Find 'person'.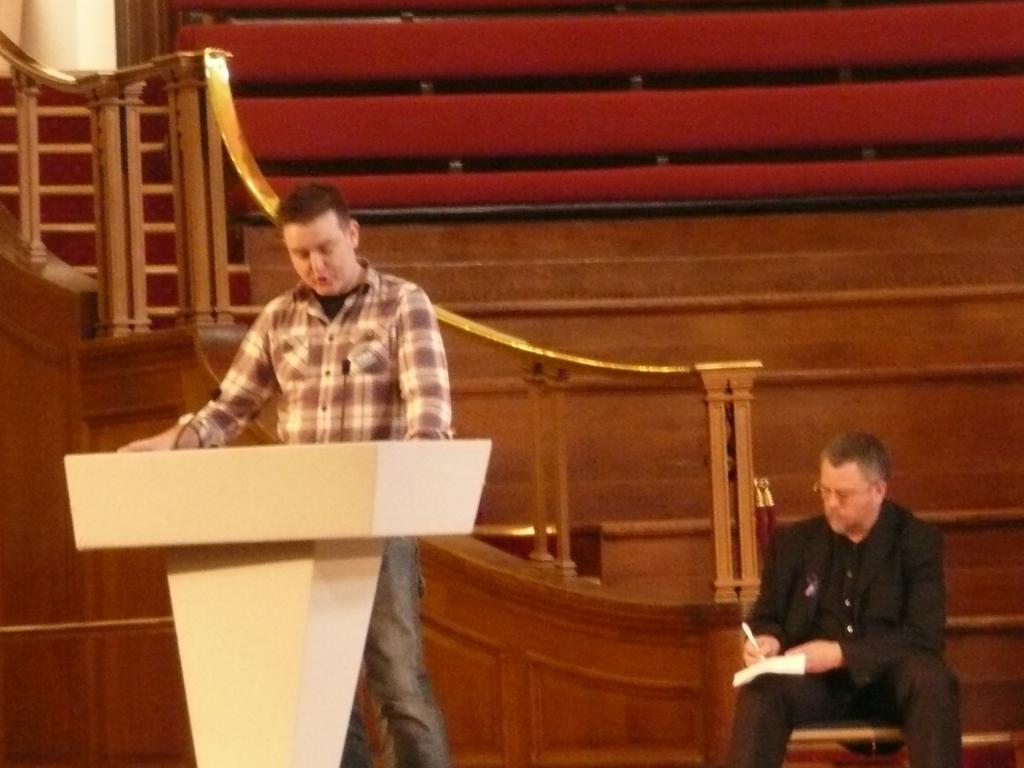
[757, 426, 955, 767].
